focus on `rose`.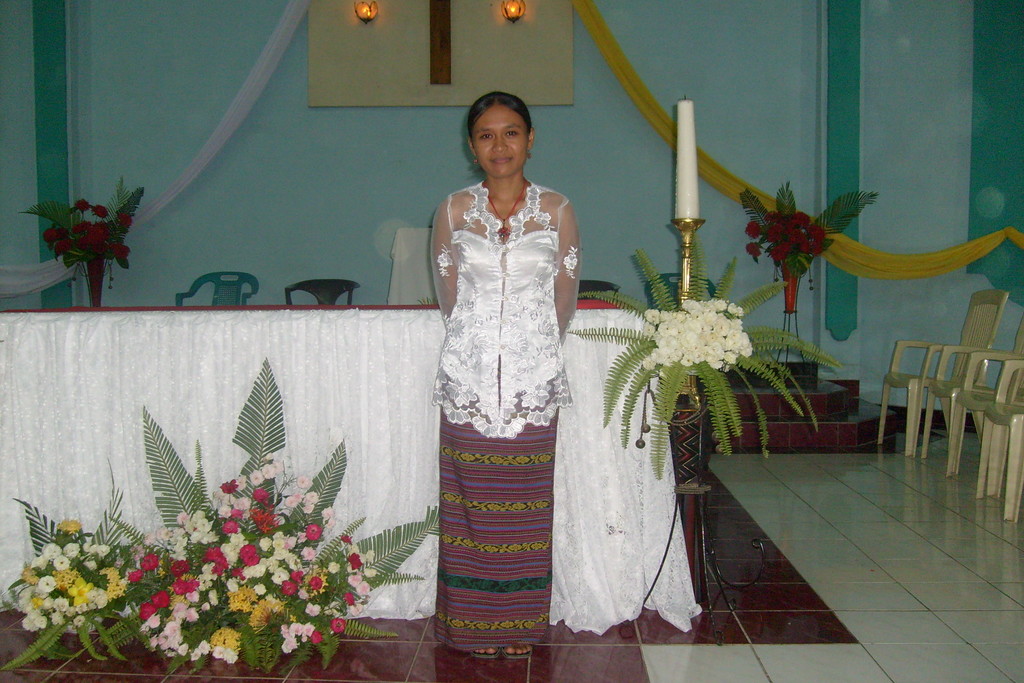
Focused at select_region(150, 589, 170, 609).
